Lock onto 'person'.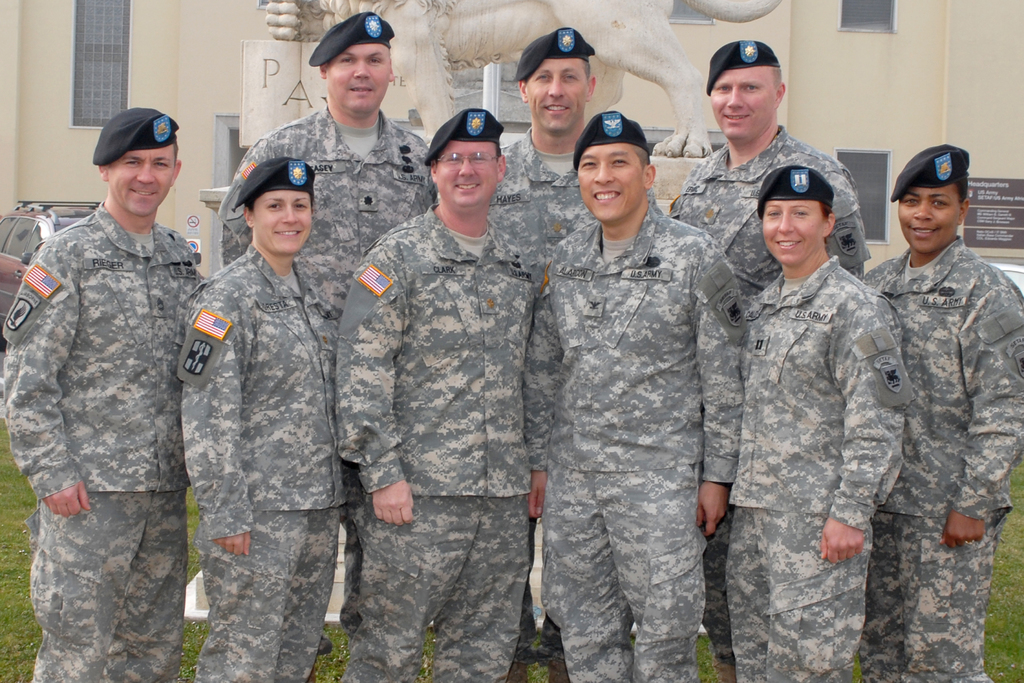
Locked: [1, 106, 202, 682].
